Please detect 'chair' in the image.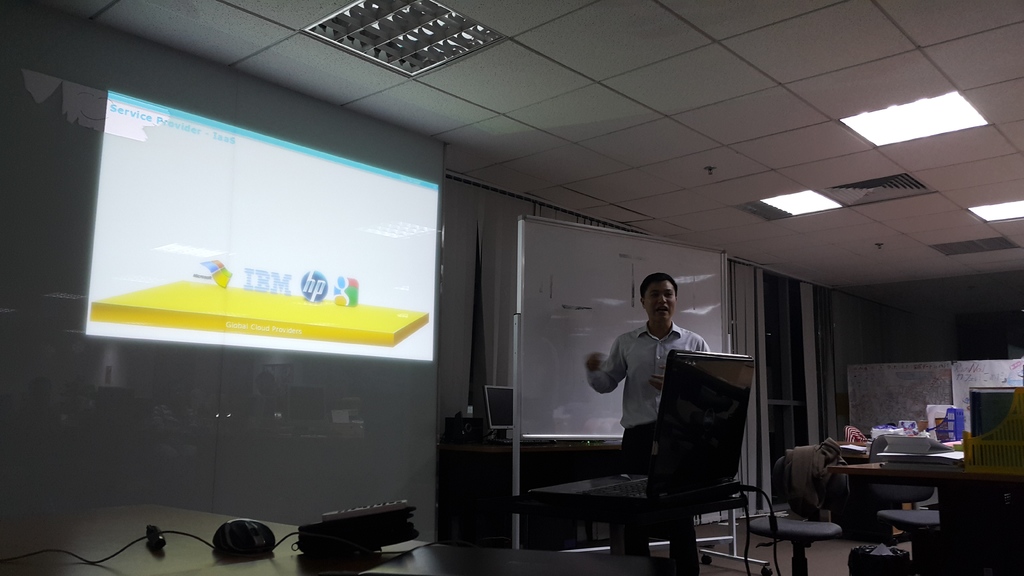
bbox=(636, 360, 769, 557).
